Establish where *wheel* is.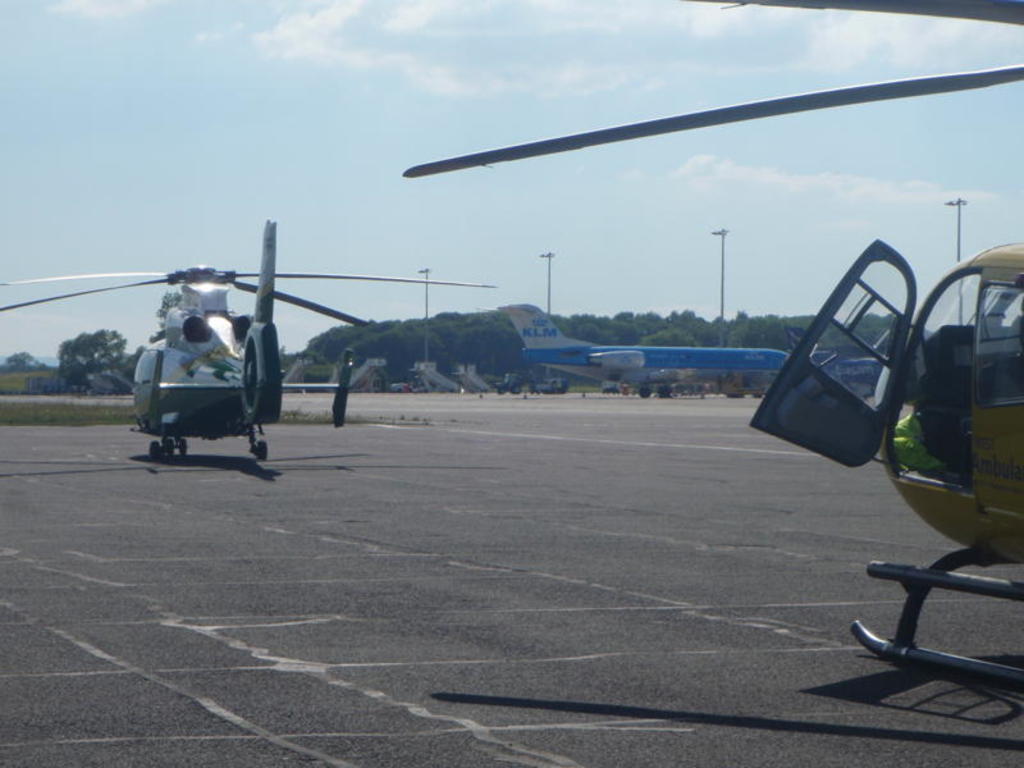
Established at bbox=[146, 440, 160, 460].
